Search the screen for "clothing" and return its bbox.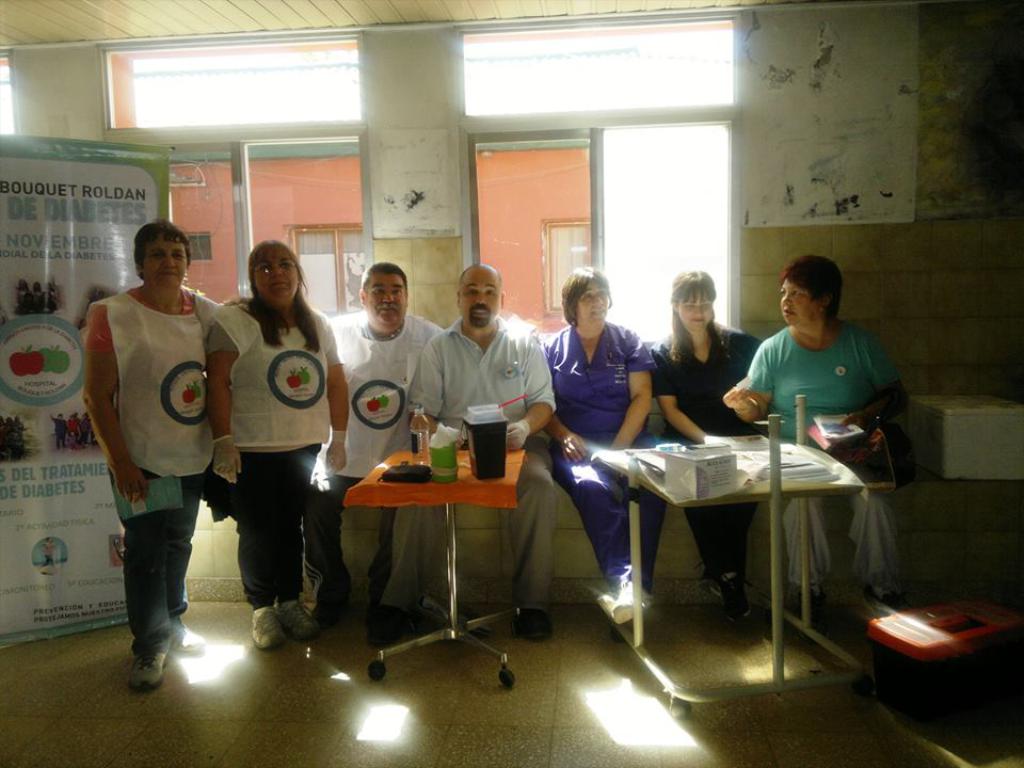
Found: [x1=207, y1=293, x2=346, y2=605].
